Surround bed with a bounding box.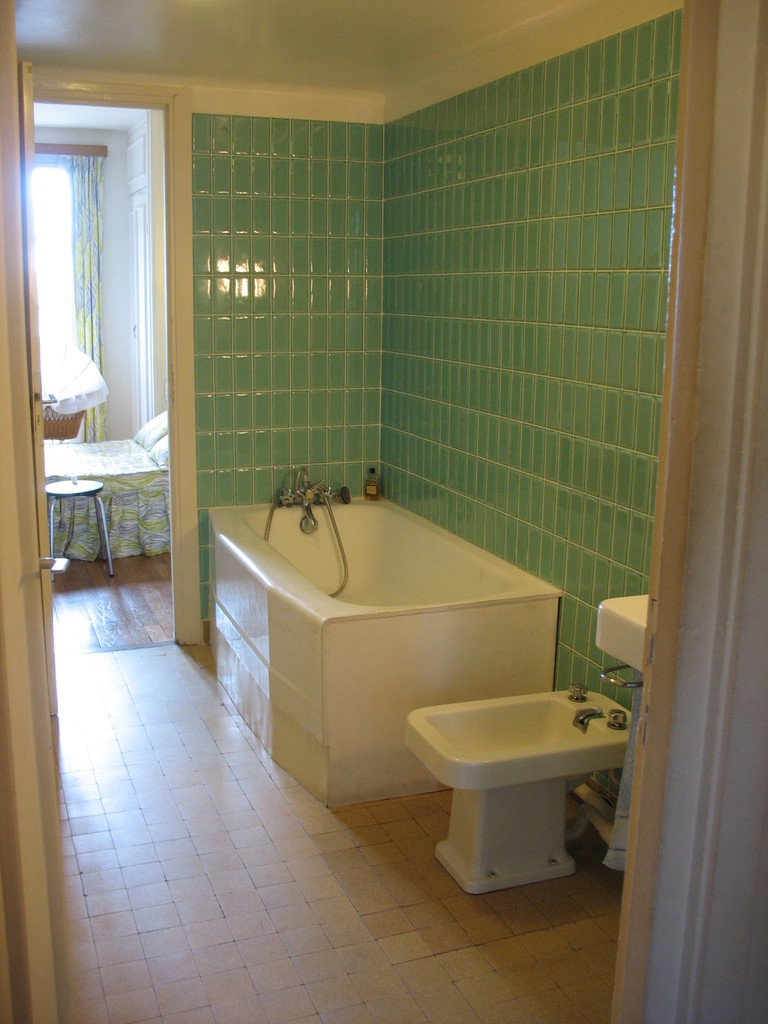
{"left": 45, "top": 407, "right": 170, "bottom": 557}.
